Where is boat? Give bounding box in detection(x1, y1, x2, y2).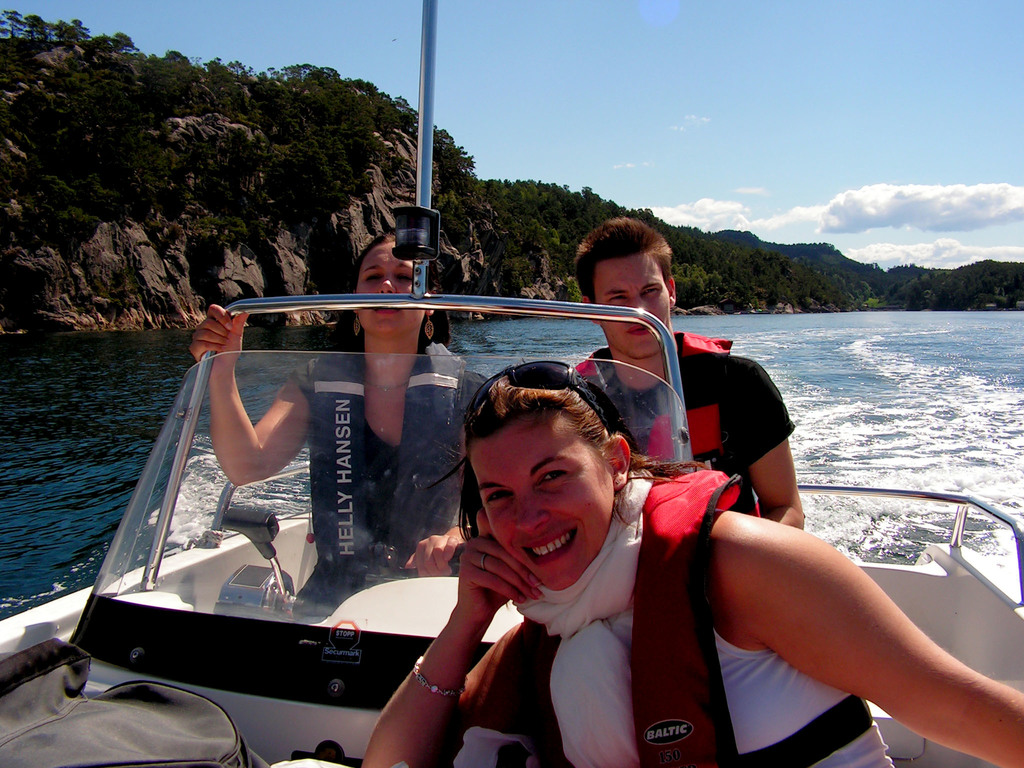
detection(39, 250, 925, 744).
